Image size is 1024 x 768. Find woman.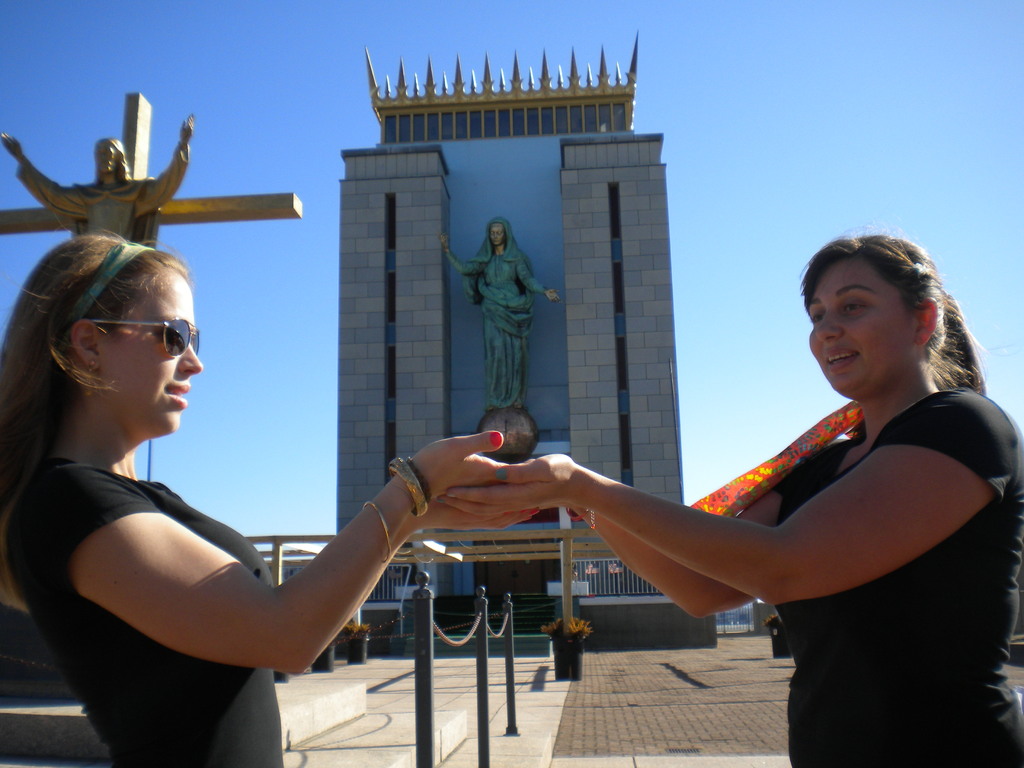
(433, 229, 1023, 767).
